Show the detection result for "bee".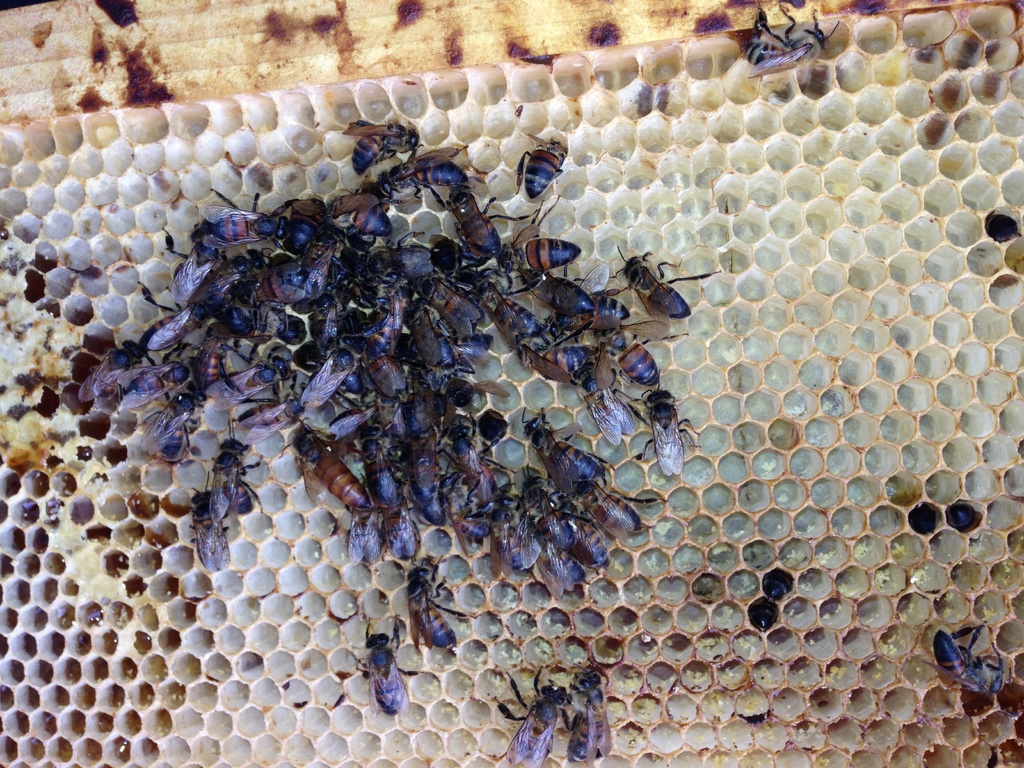
Rect(516, 132, 570, 208).
